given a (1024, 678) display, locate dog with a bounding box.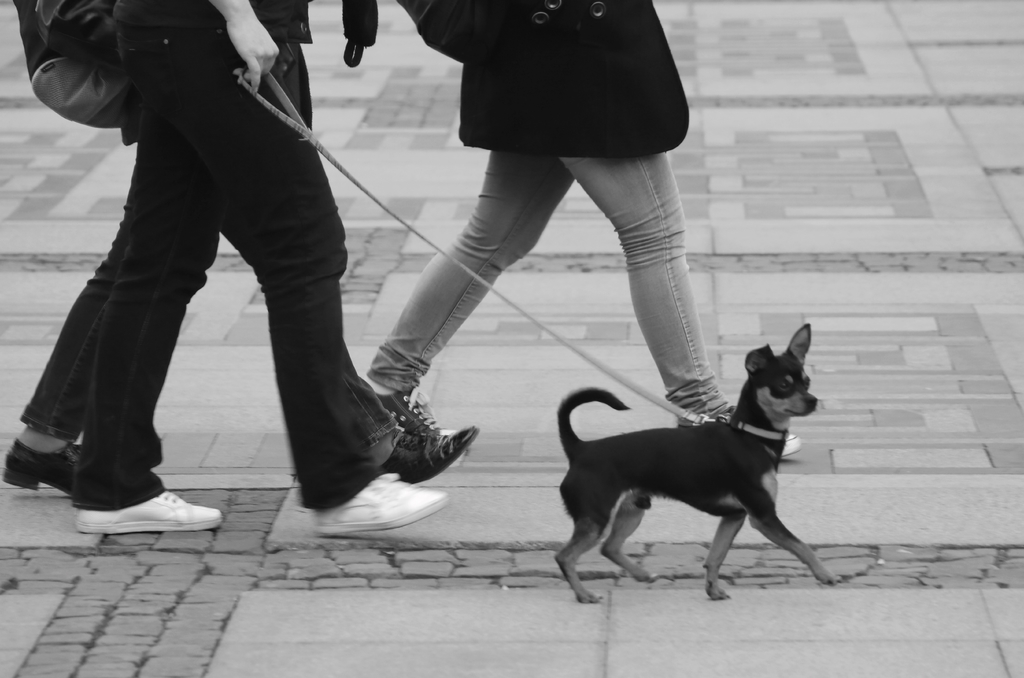
Located: Rect(554, 323, 844, 606).
